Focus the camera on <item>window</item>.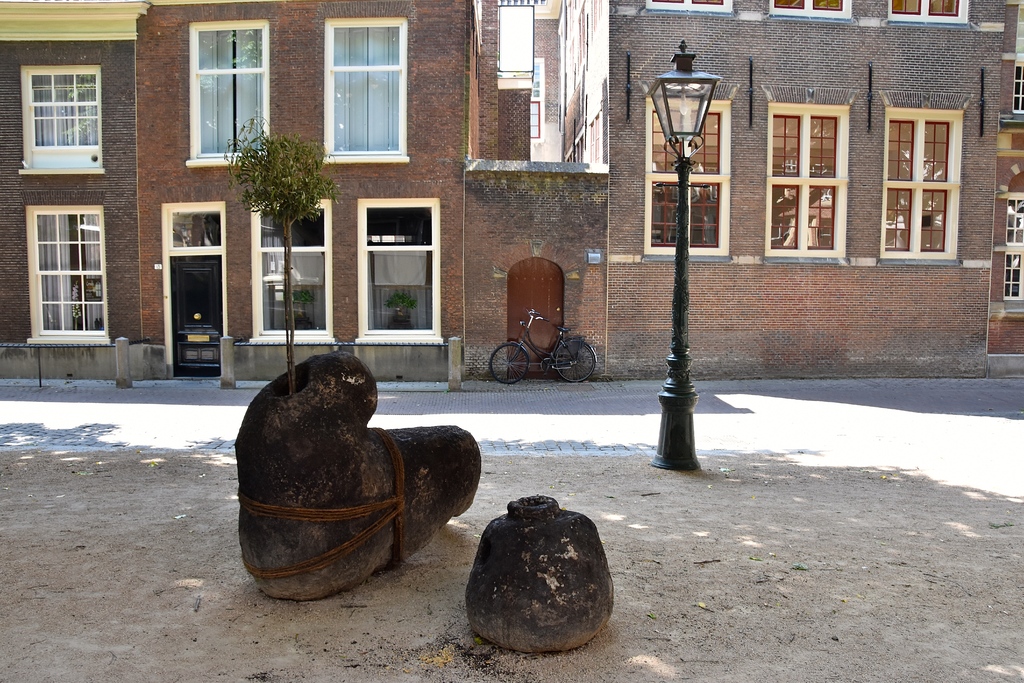
Focus region: (left=254, top=202, right=330, bottom=337).
